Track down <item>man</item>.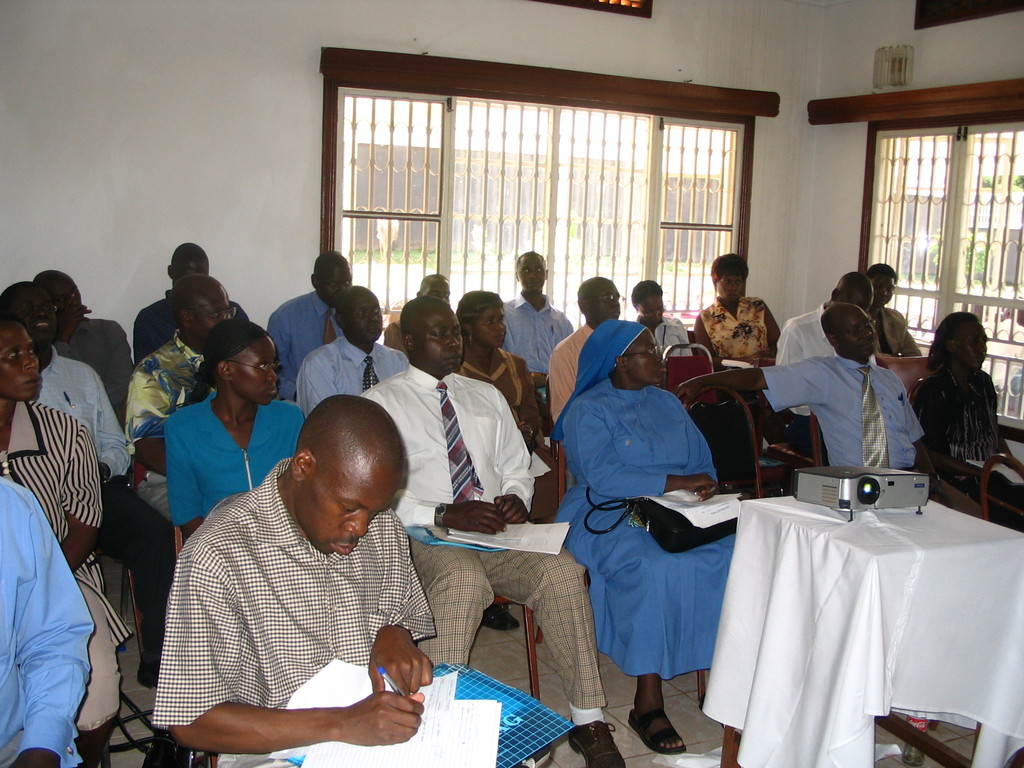
Tracked to rect(0, 284, 179, 684).
